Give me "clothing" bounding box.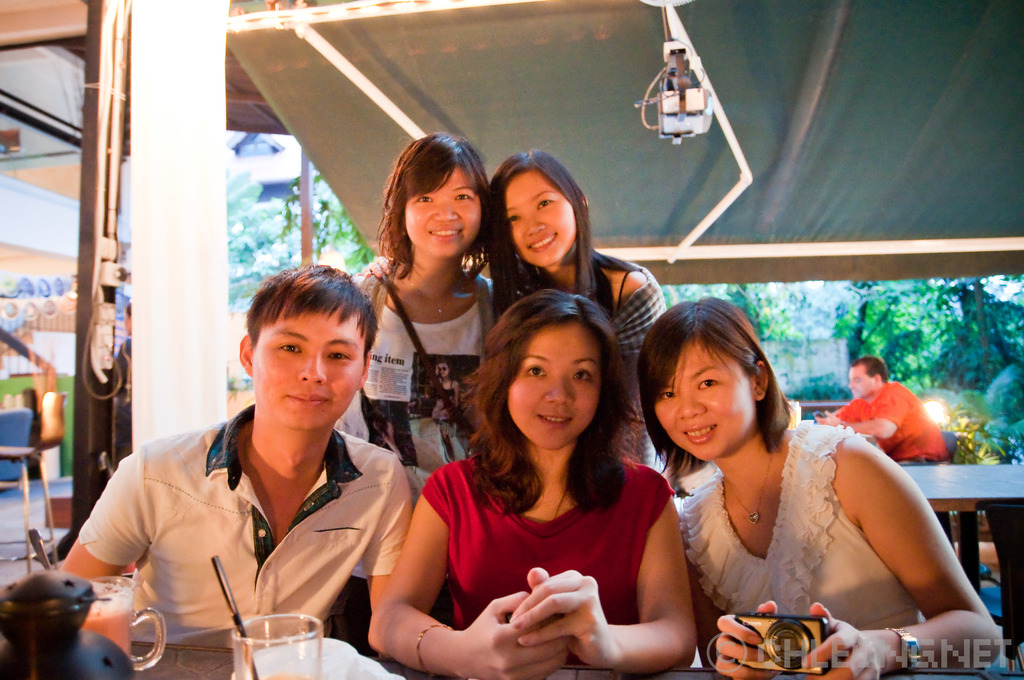
(left=611, top=260, right=663, bottom=469).
